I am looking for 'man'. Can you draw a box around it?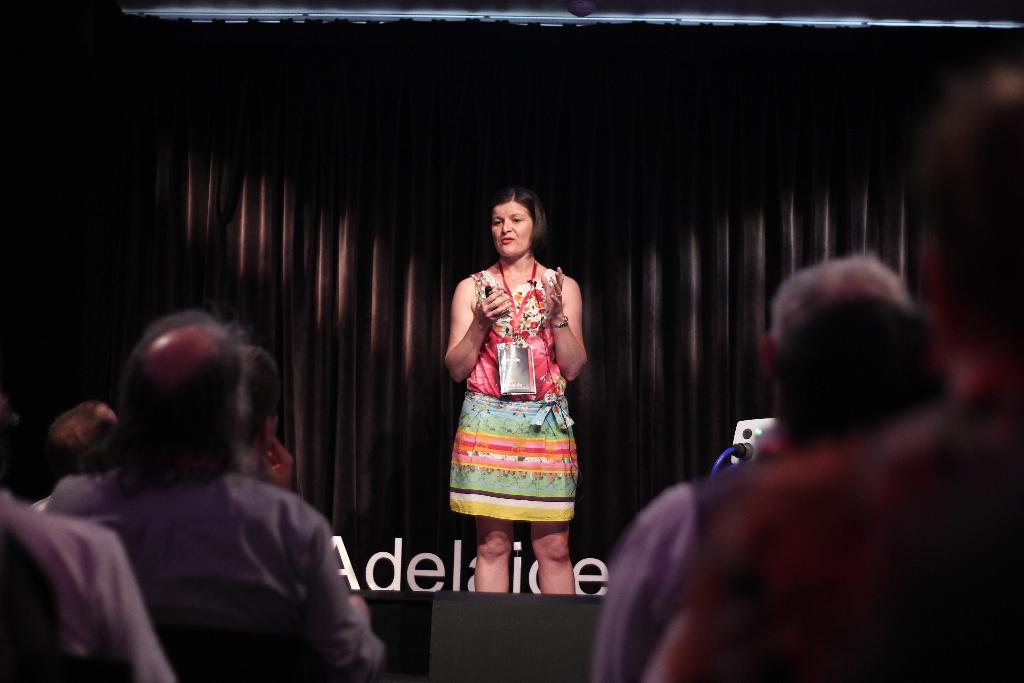
Sure, the bounding box is pyautogui.locateOnScreen(597, 255, 915, 682).
